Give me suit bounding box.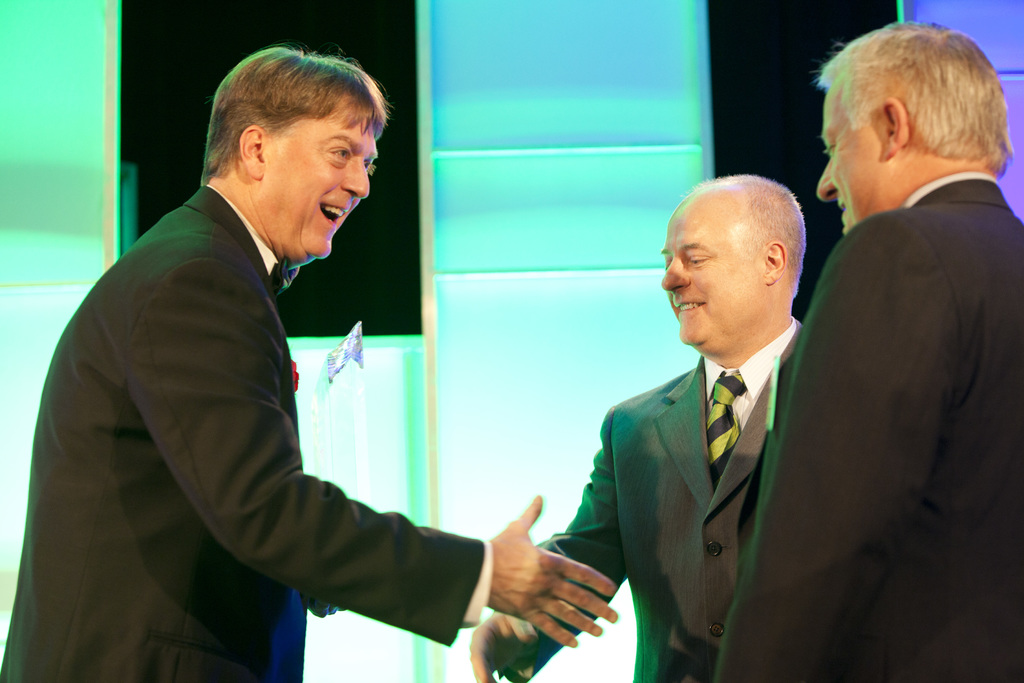
<box>0,183,498,682</box>.
